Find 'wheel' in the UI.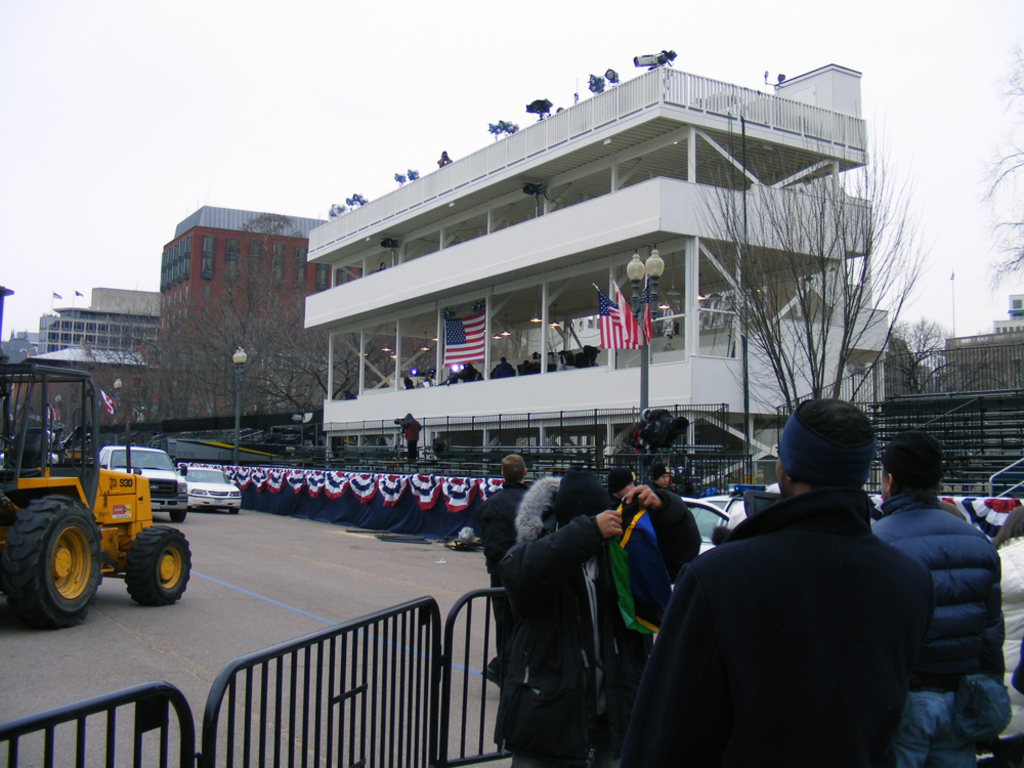
UI element at box=[105, 525, 180, 610].
